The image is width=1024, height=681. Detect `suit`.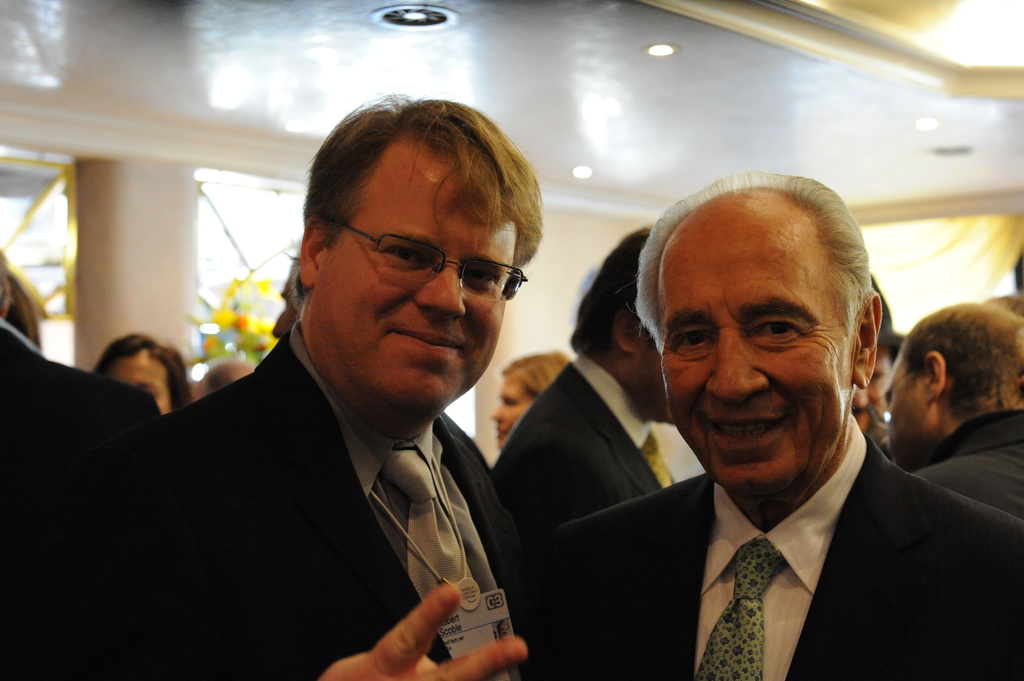
Detection: pyautogui.locateOnScreen(0, 317, 159, 680).
